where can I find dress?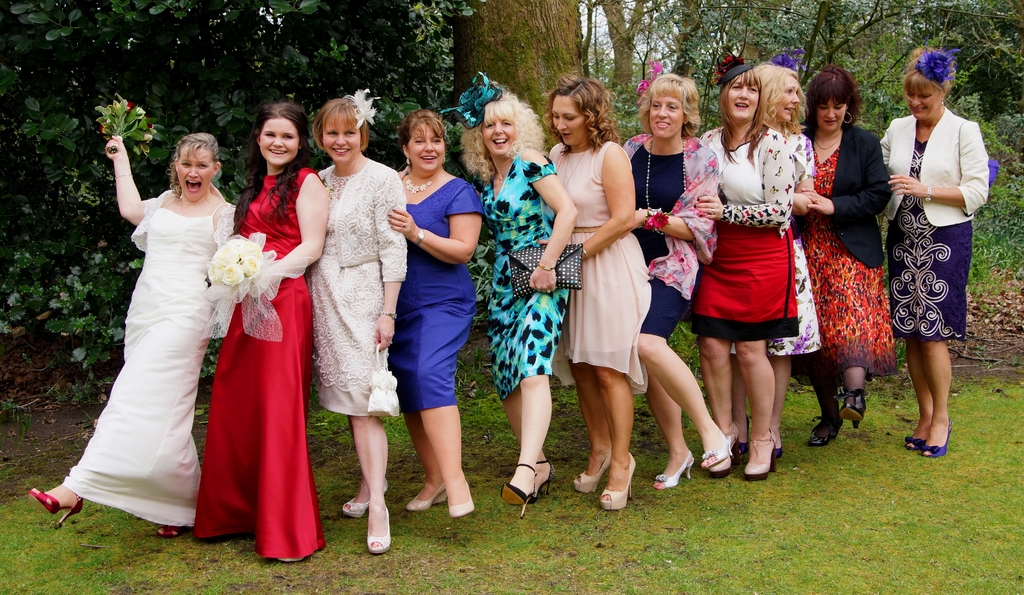
You can find it at BBox(313, 155, 412, 414).
